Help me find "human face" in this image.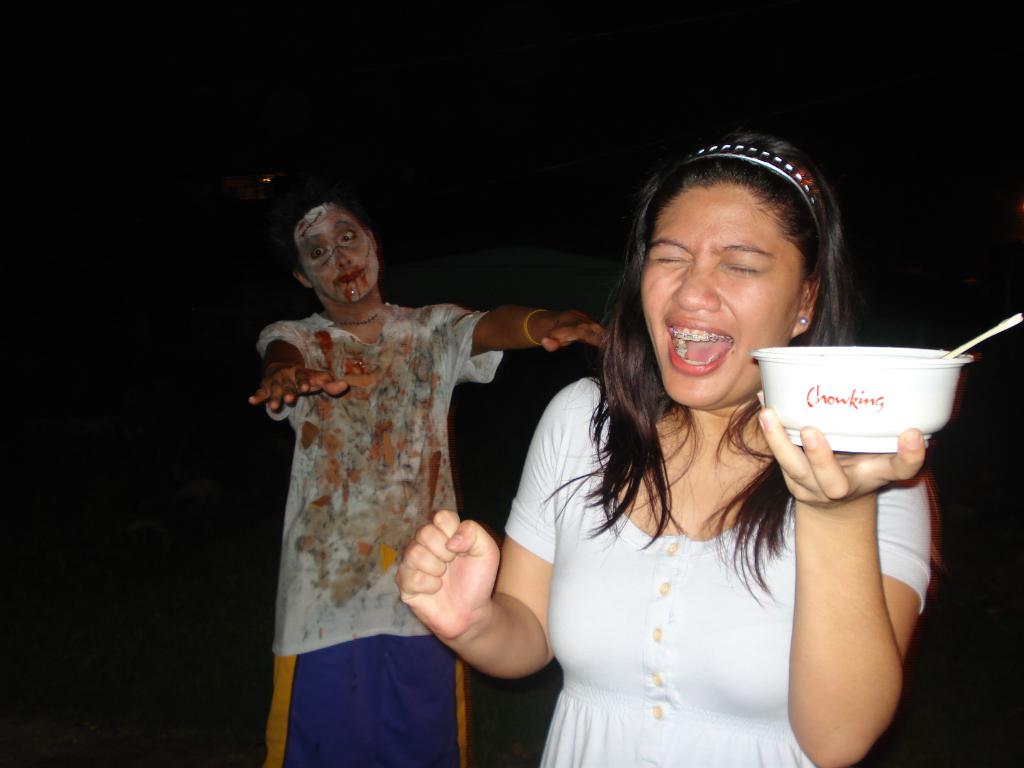
Found it: {"left": 296, "top": 202, "right": 382, "bottom": 304}.
